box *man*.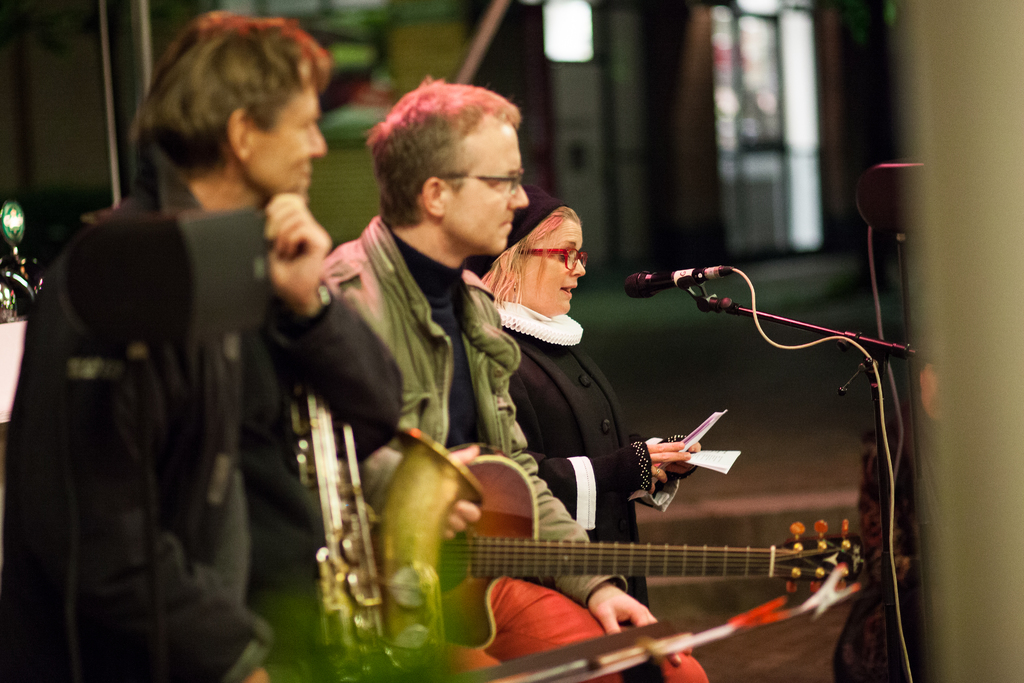
(275,102,543,545).
